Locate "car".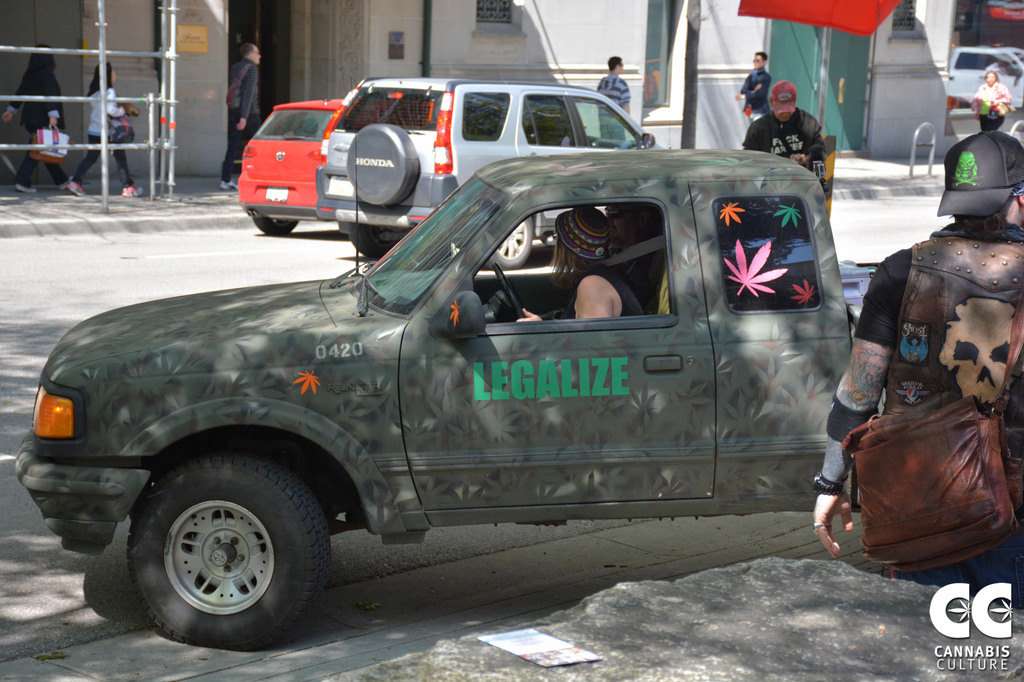
Bounding box: l=232, t=99, r=355, b=237.
